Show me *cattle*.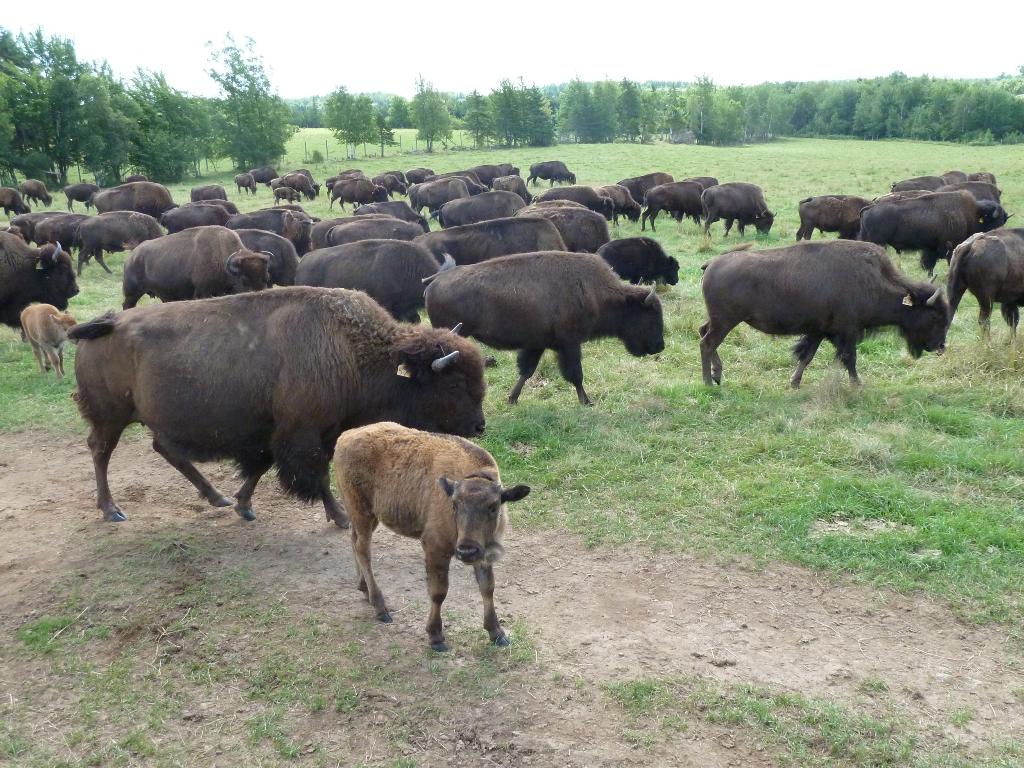
*cattle* is here: x1=429, y1=250, x2=666, y2=404.
